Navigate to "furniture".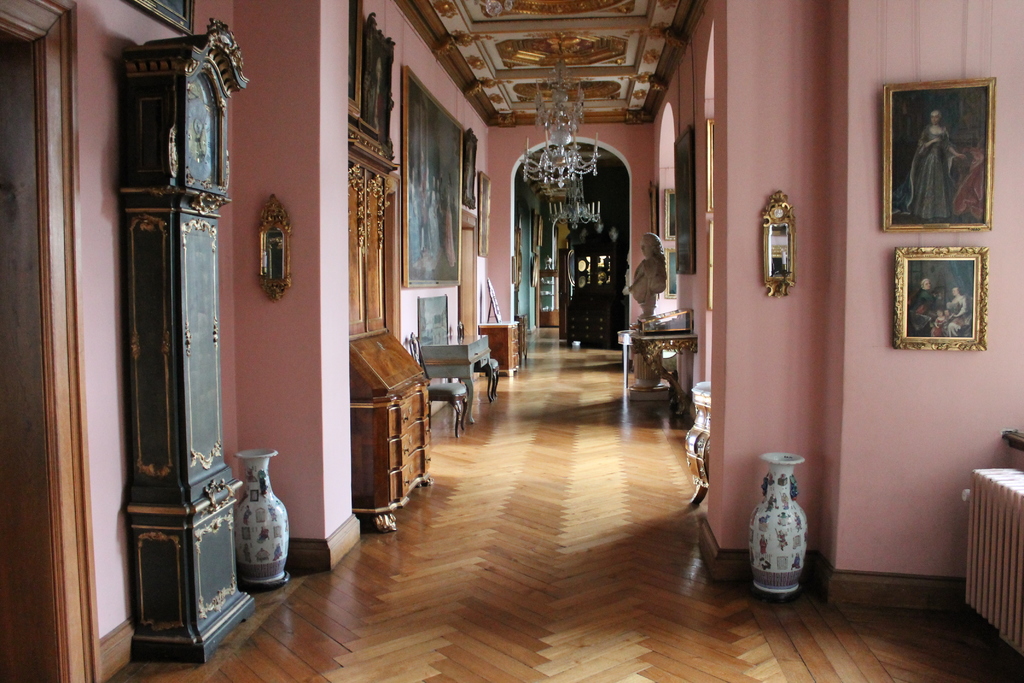
Navigation target: [x1=479, y1=320, x2=518, y2=378].
